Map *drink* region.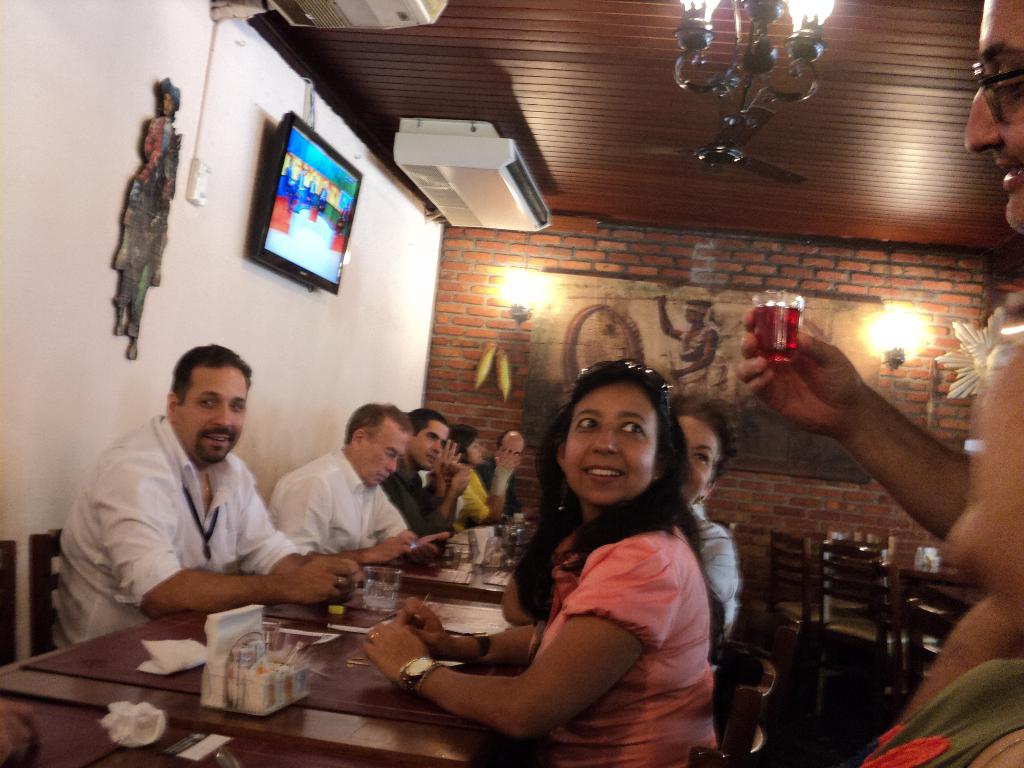
Mapped to crop(752, 305, 805, 367).
